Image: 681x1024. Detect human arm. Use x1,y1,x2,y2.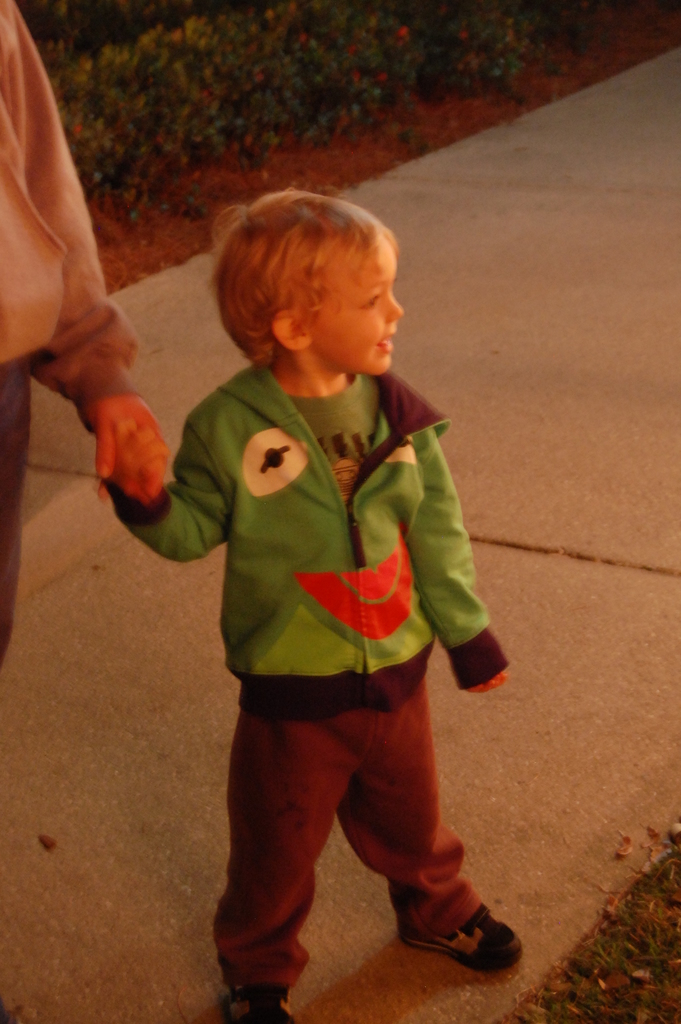
73,383,204,556.
